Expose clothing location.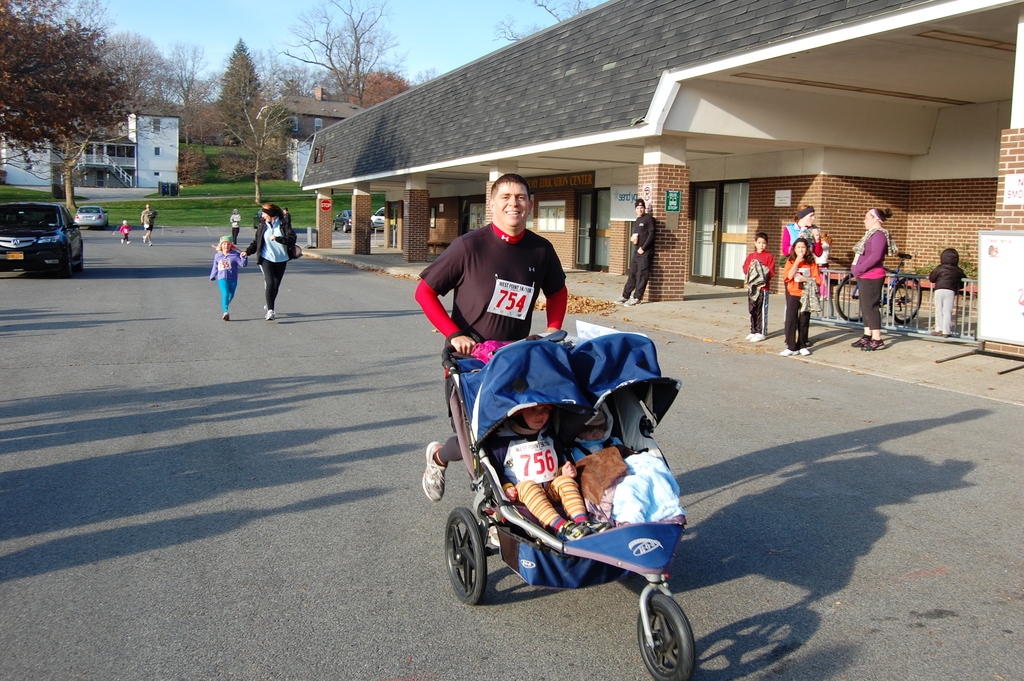
Exposed at x1=493 y1=413 x2=586 y2=526.
